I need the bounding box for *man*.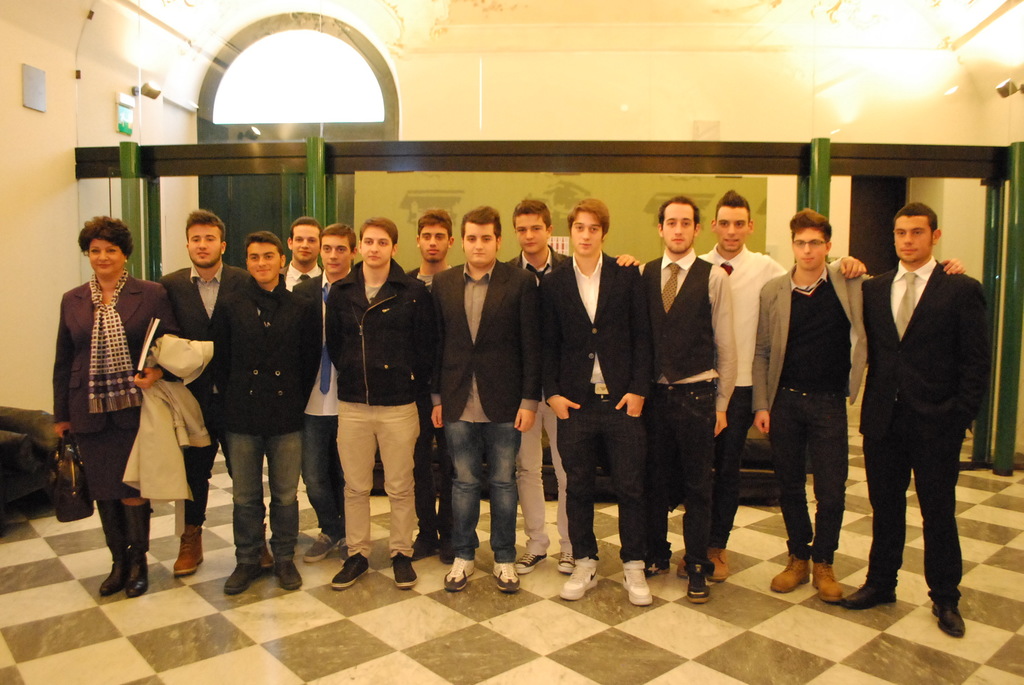
Here it is: box=[424, 205, 518, 593].
